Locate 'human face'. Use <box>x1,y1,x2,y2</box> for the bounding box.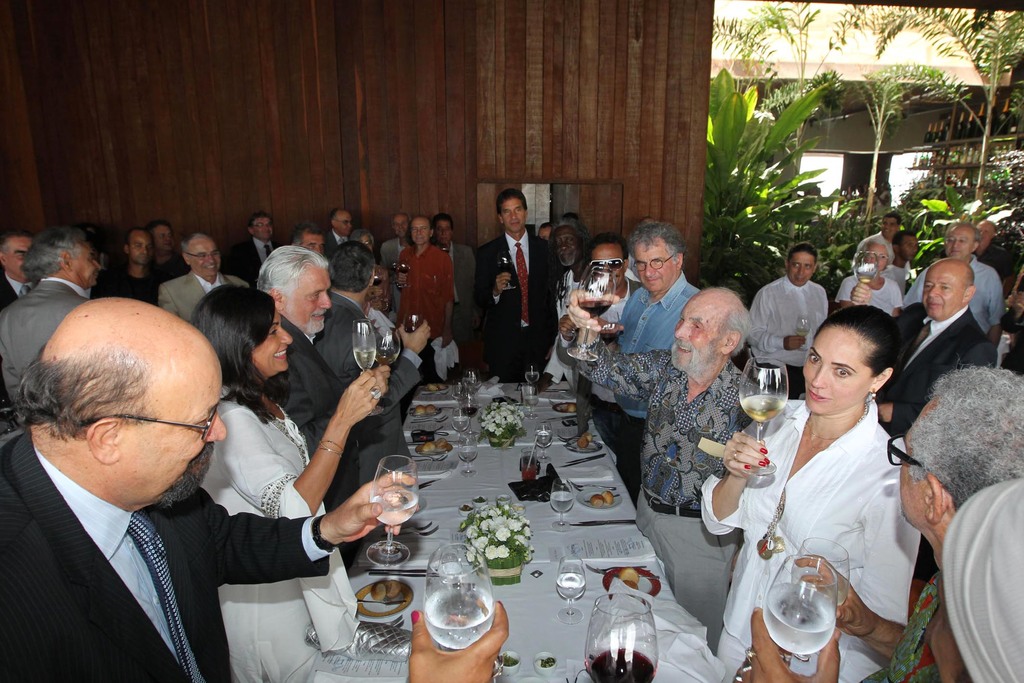
<box>191,241,220,278</box>.
